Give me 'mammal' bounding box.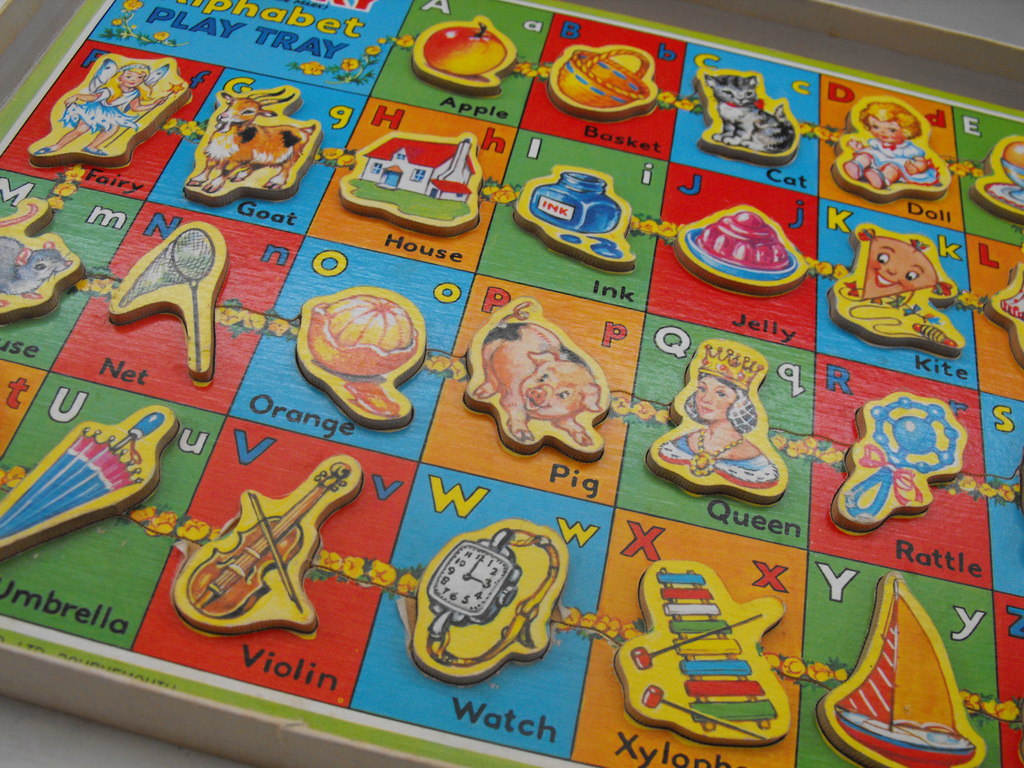
bbox(463, 294, 607, 448).
